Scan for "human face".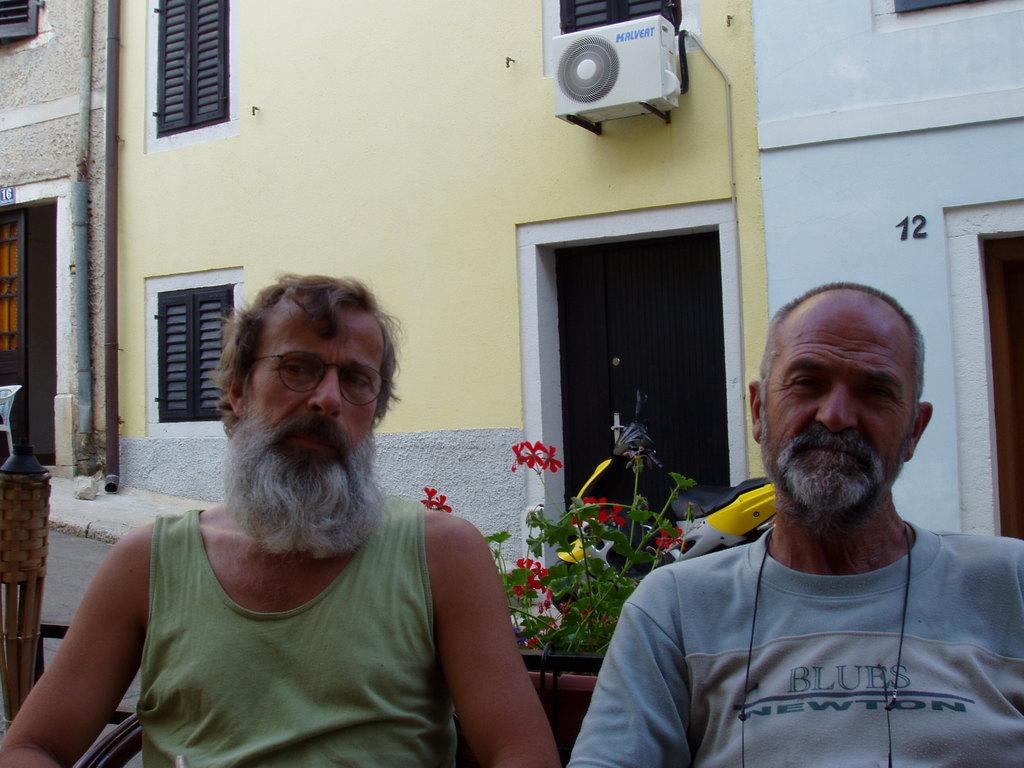
Scan result: (left=760, top=304, right=911, bottom=508).
